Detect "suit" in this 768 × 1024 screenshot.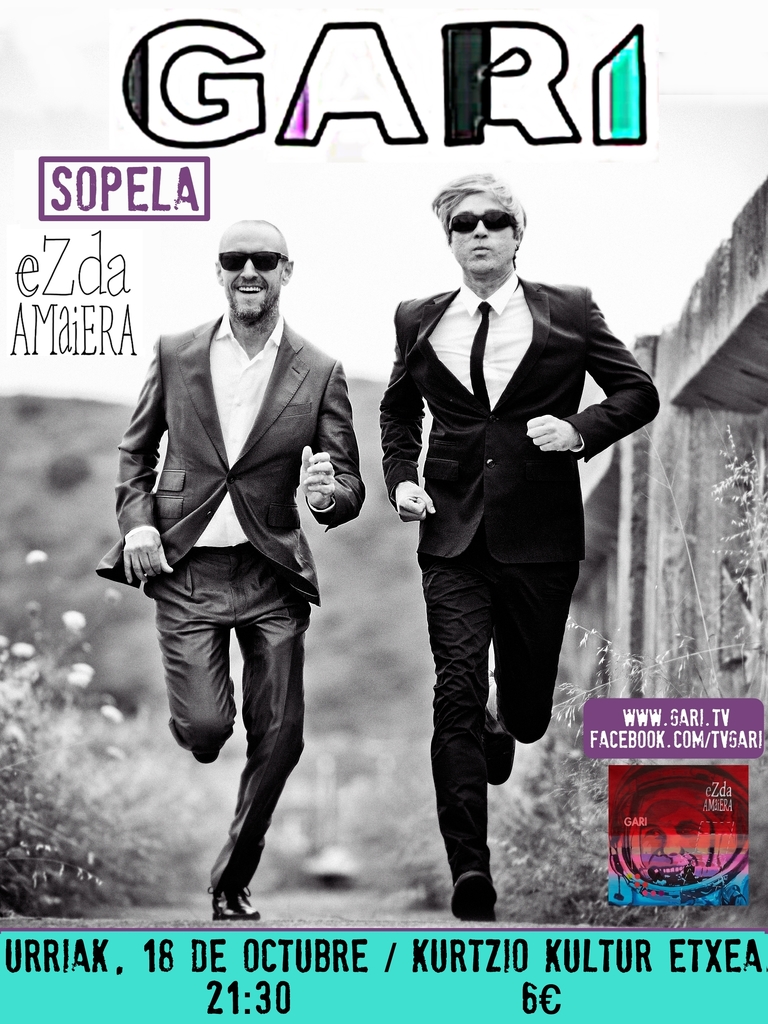
Detection: detection(97, 314, 361, 900).
